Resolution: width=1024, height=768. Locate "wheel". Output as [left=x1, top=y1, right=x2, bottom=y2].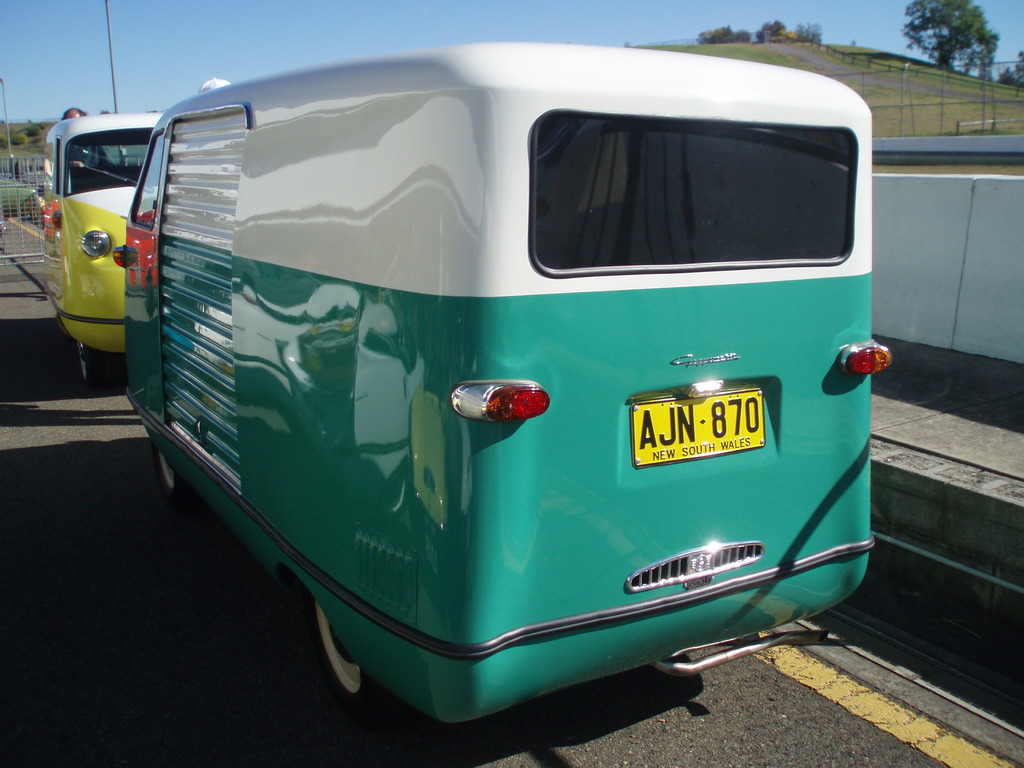
[left=153, top=445, right=189, bottom=503].
